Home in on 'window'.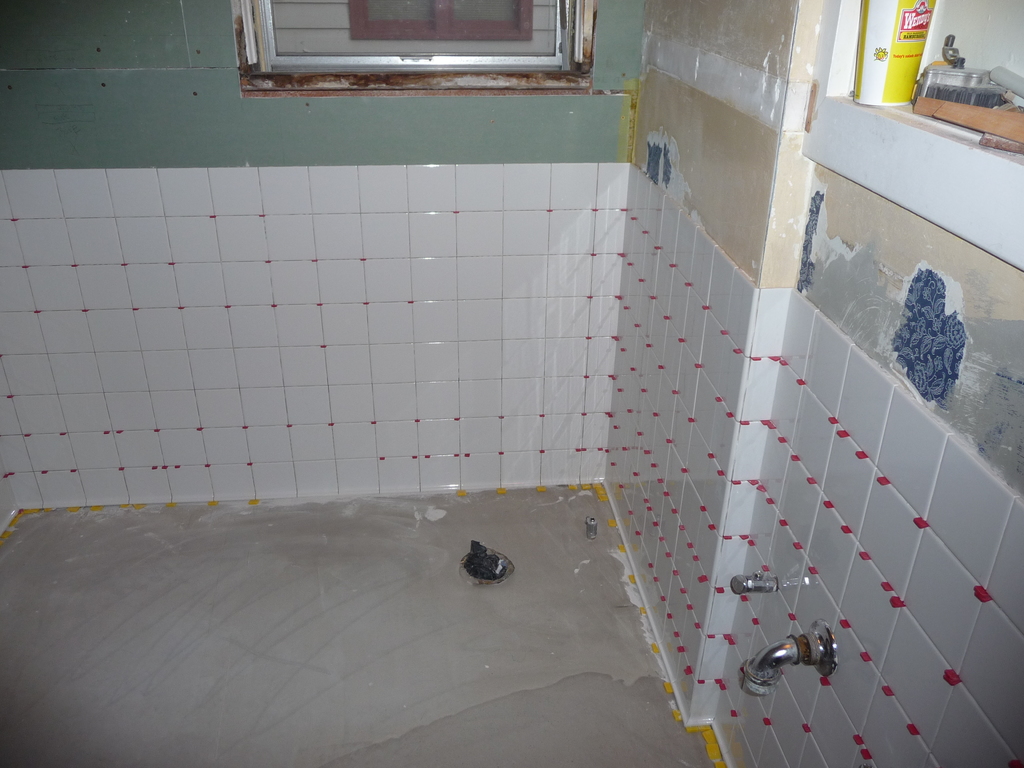
Homed in at 349,0,535,44.
